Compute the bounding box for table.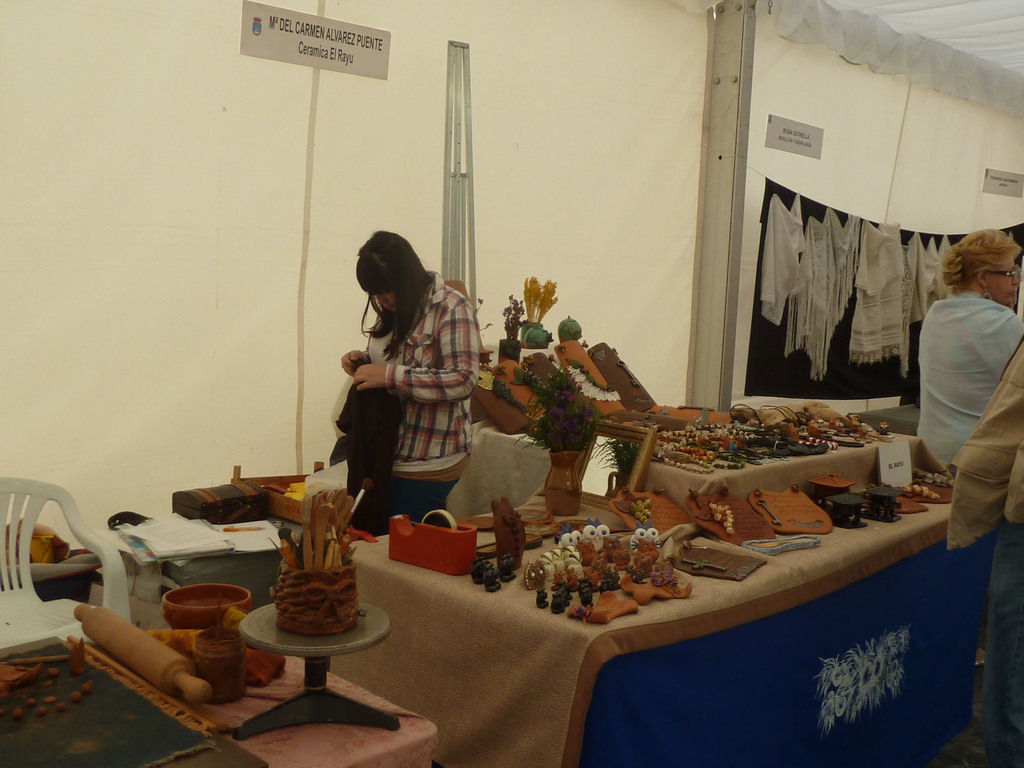
(0,604,436,767).
